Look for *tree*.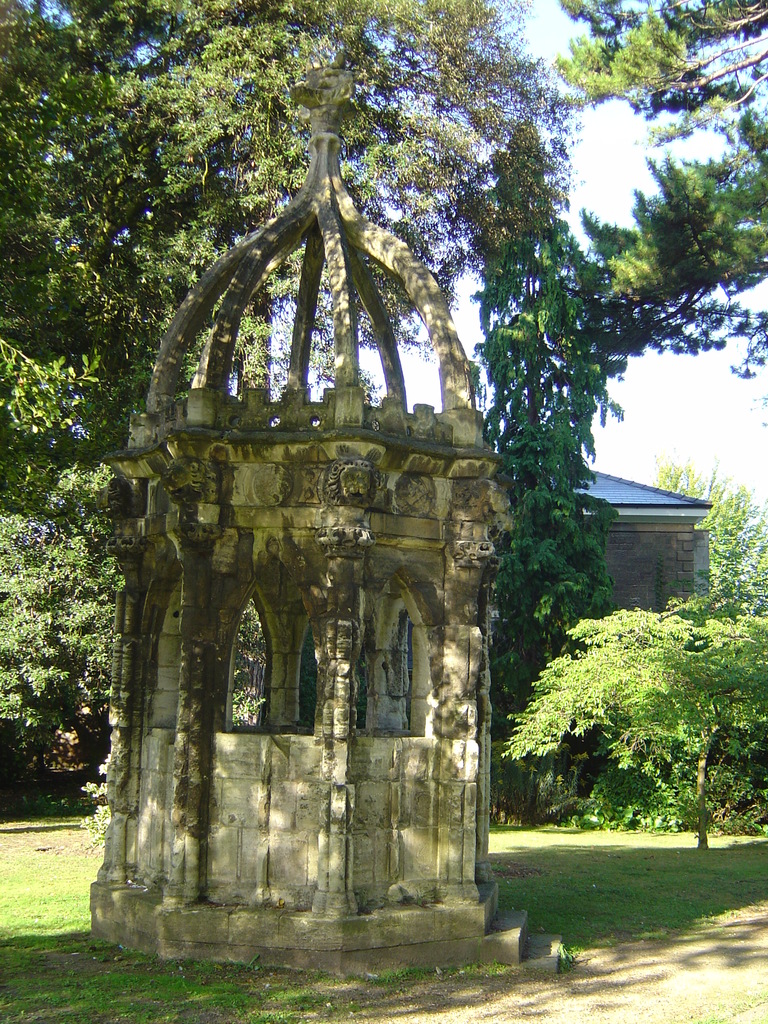
Found: [653, 464, 767, 814].
